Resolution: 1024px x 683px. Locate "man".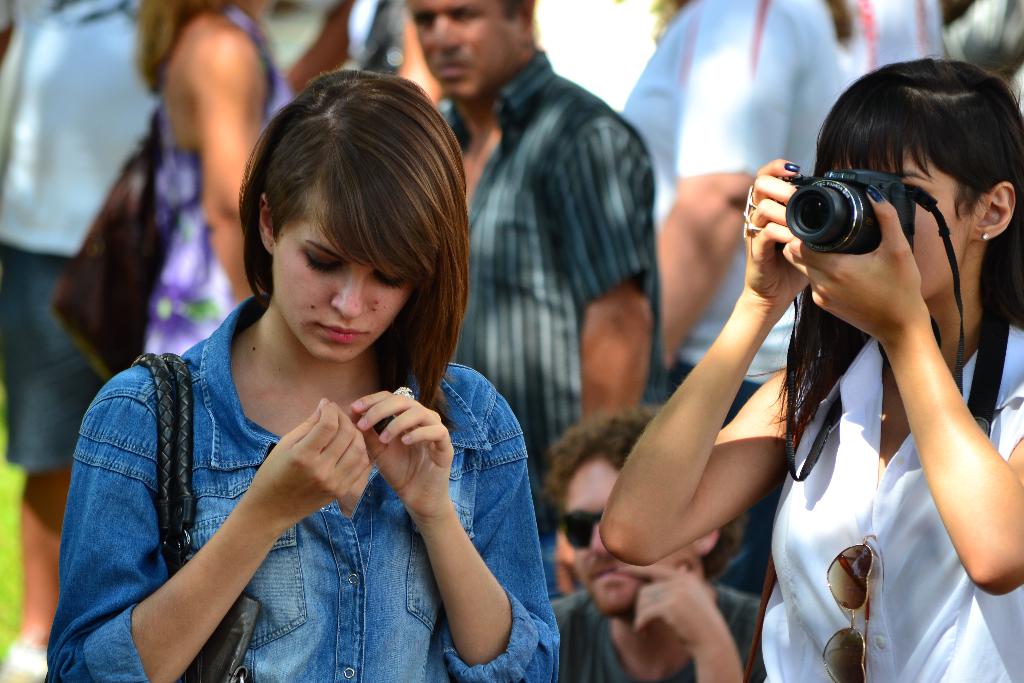
396,0,673,600.
